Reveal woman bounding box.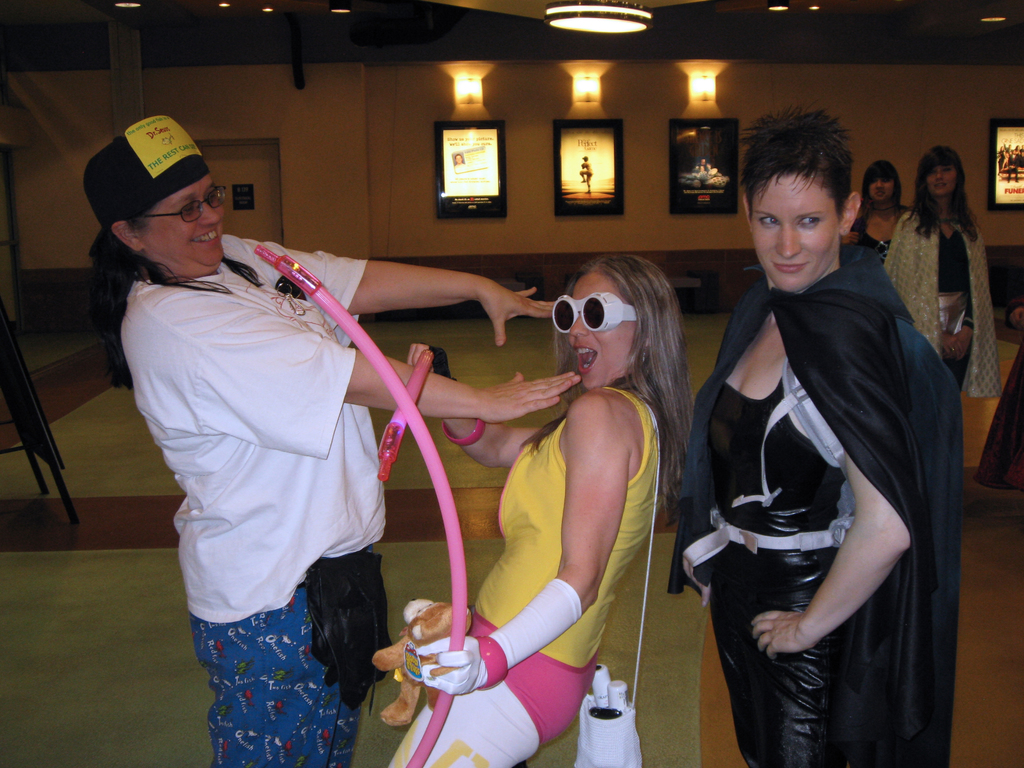
Revealed: select_region(82, 115, 582, 767).
